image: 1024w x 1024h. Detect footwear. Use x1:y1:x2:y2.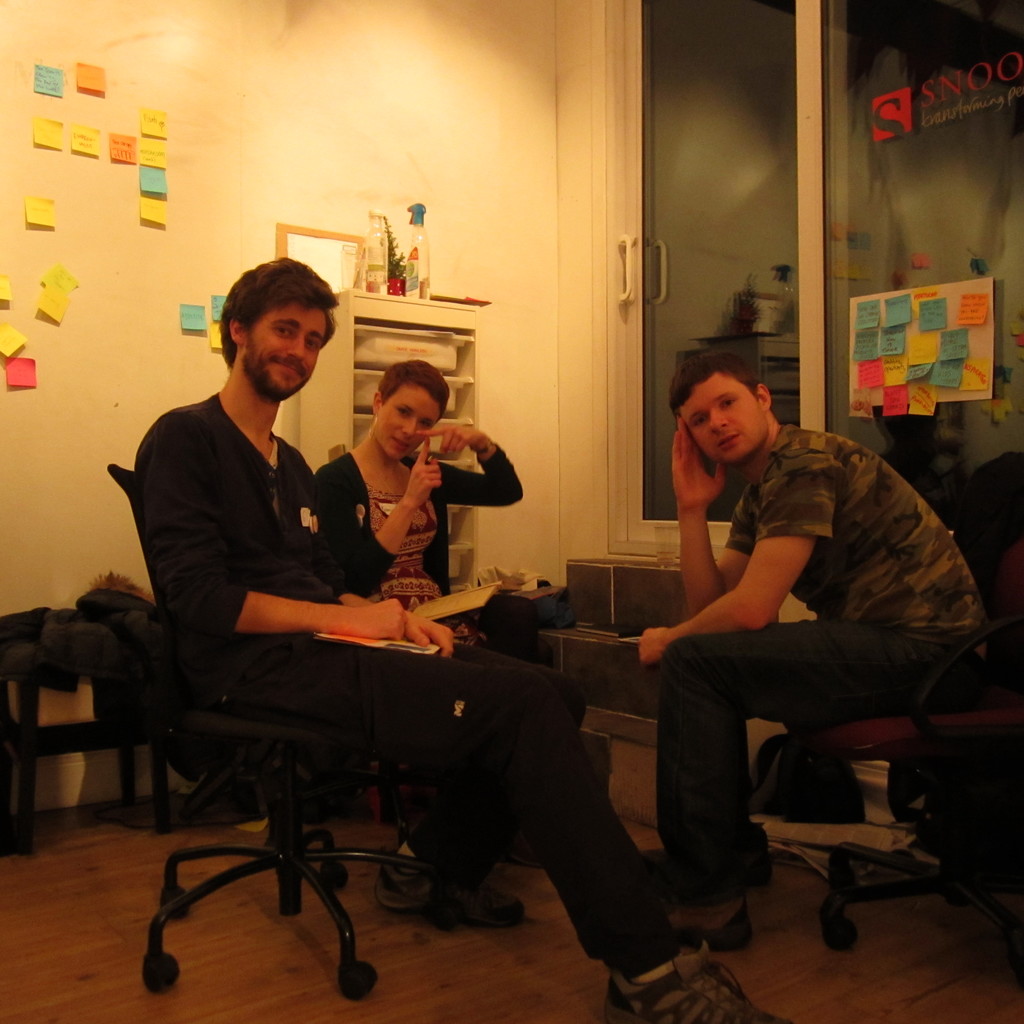
366:837:520:944.
